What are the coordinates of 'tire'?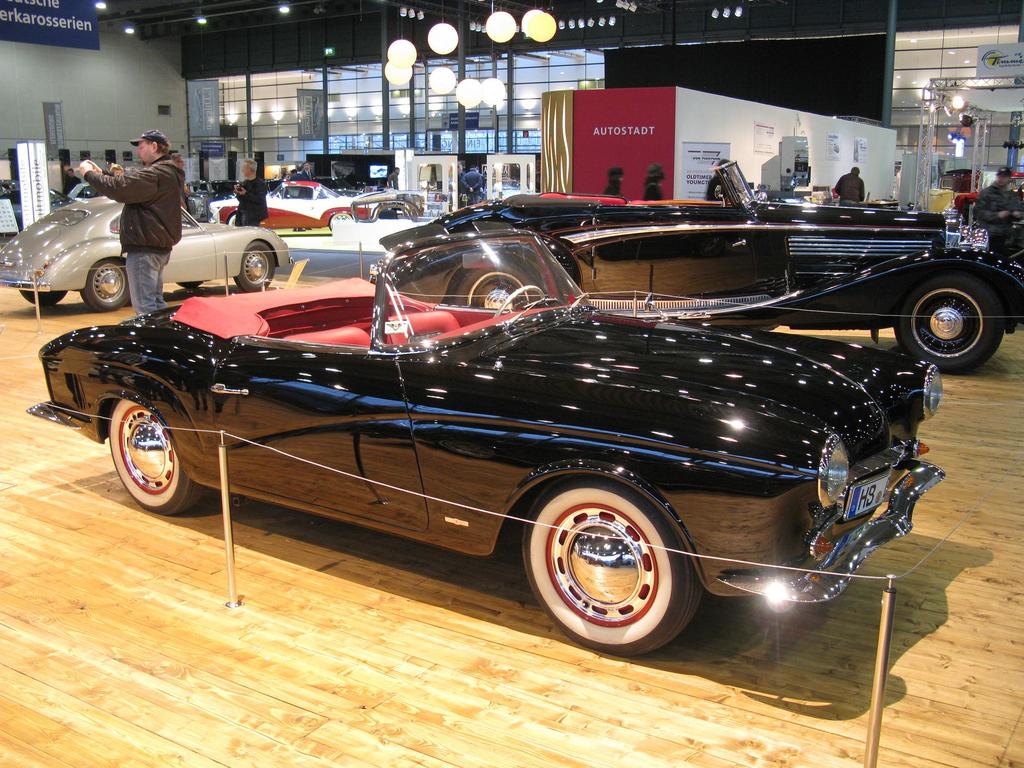
108,388,212,520.
